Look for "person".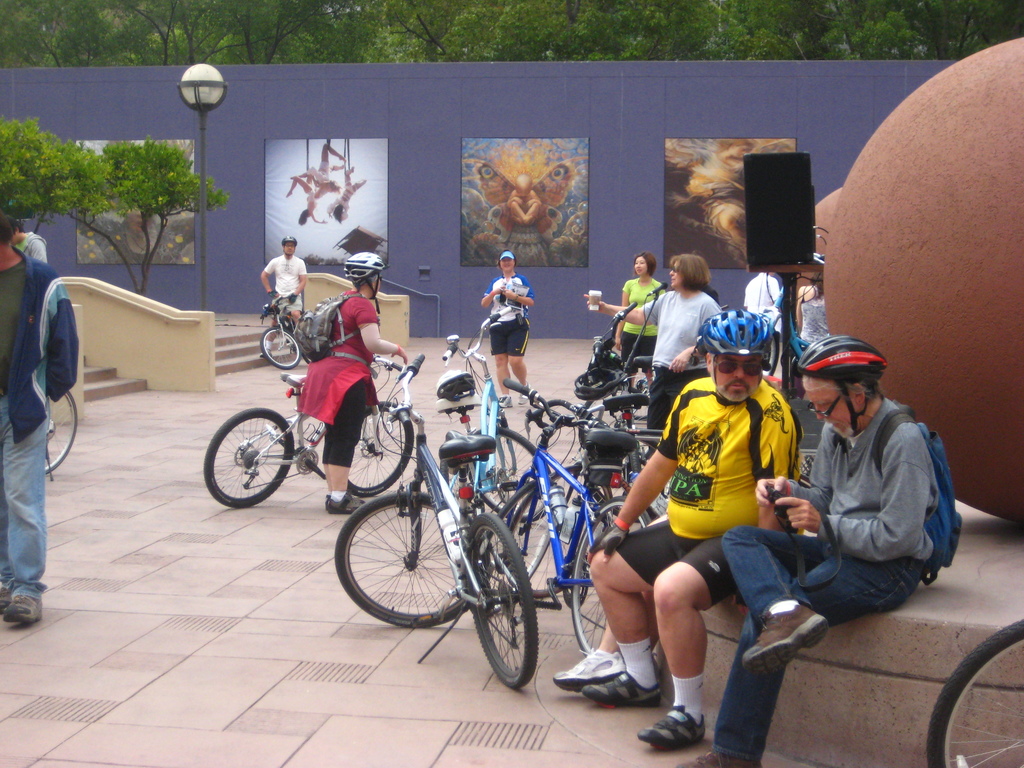
Found: [x1=675, y1=332, x2=932, y2=767].
